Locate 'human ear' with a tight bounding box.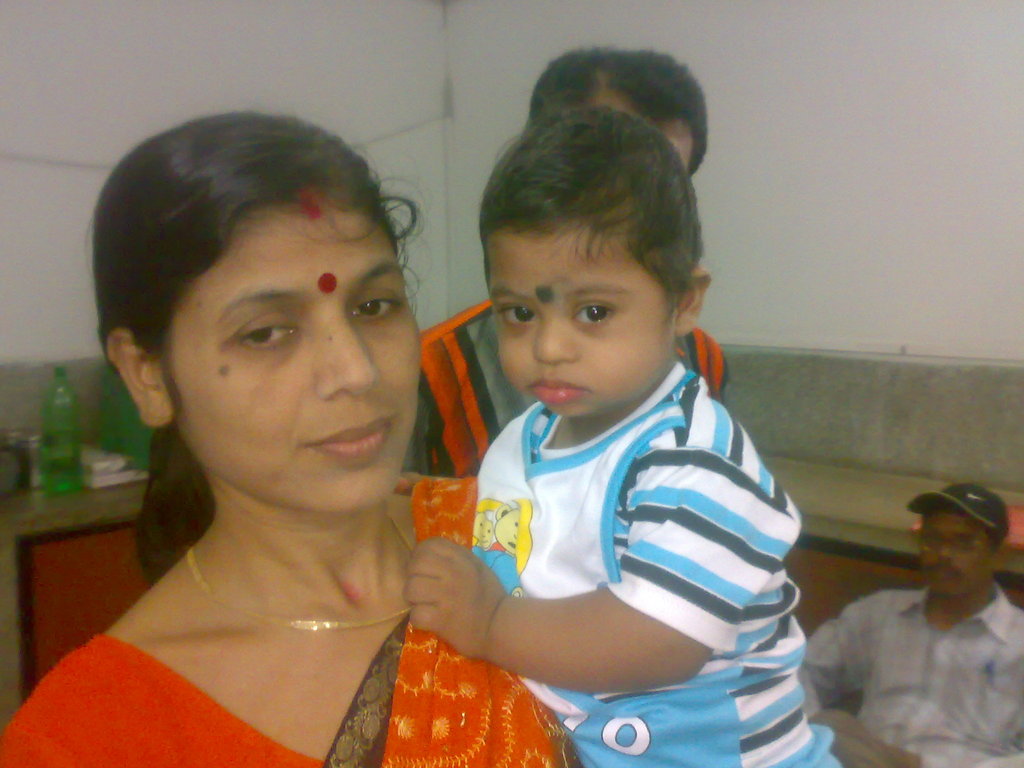
<box>111,330,170,430</box>.
